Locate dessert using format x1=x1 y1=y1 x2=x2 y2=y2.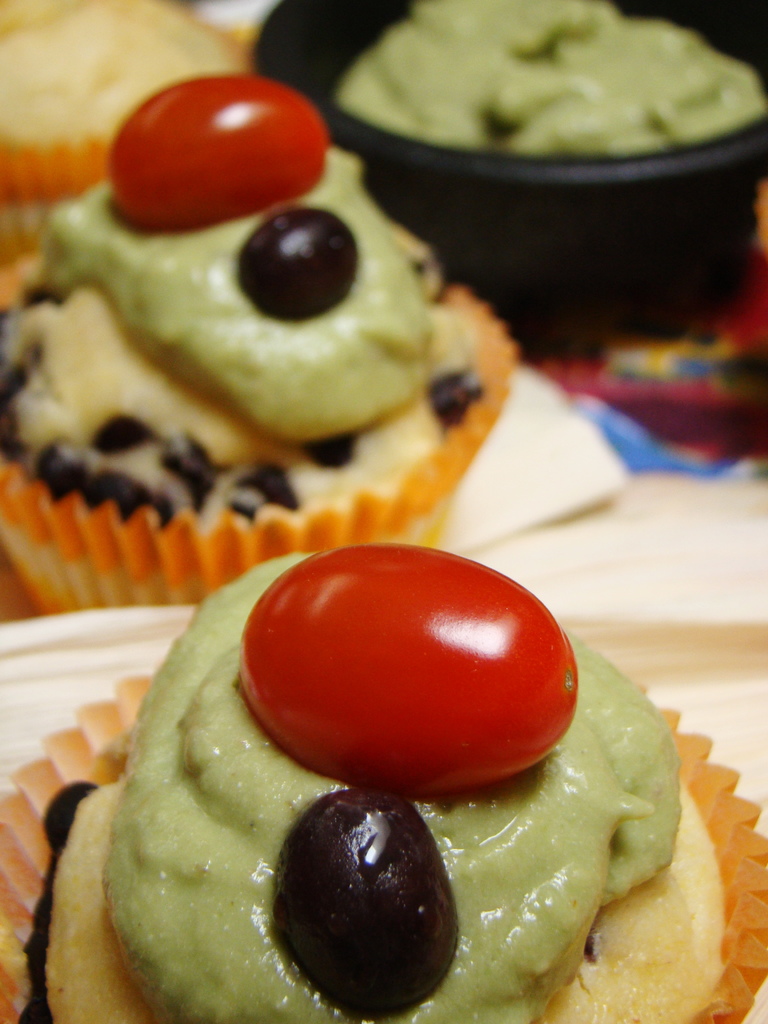
x1=340 y1=0 x2=765 y2=154.
